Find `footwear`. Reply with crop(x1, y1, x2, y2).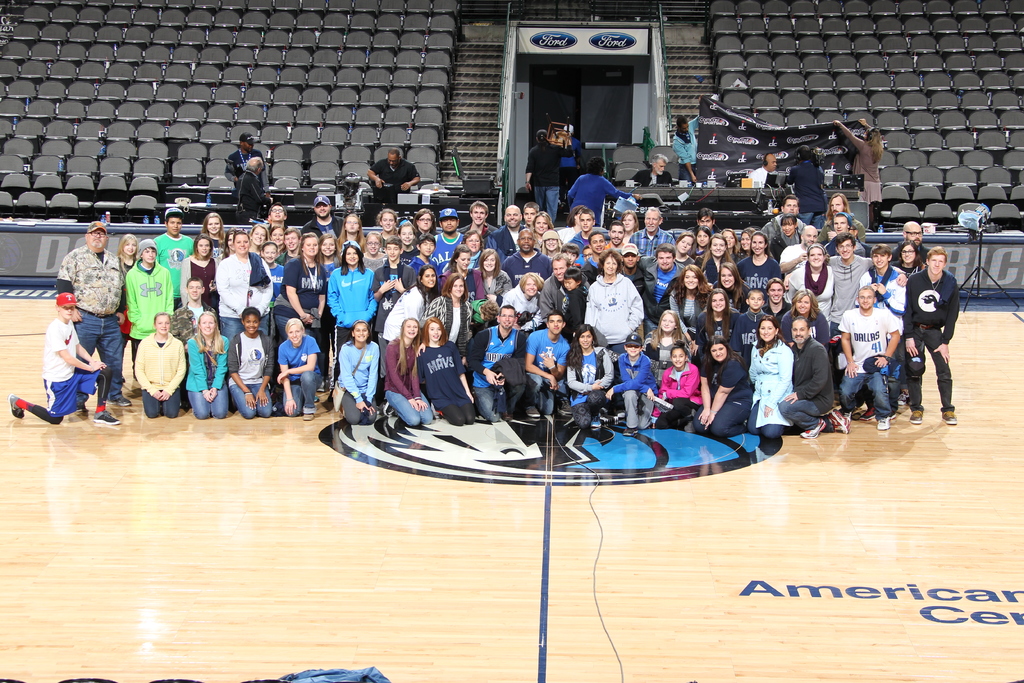
crop(893, 393, 910, 407).
